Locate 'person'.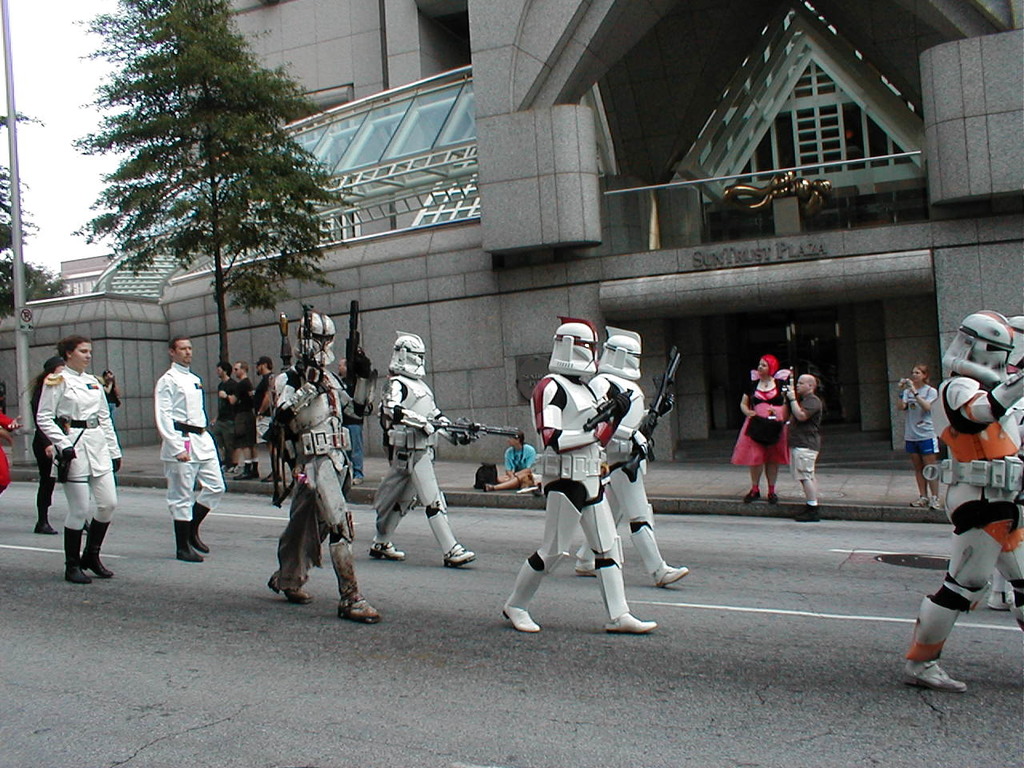
Bounding box: 223/359/257/478.
